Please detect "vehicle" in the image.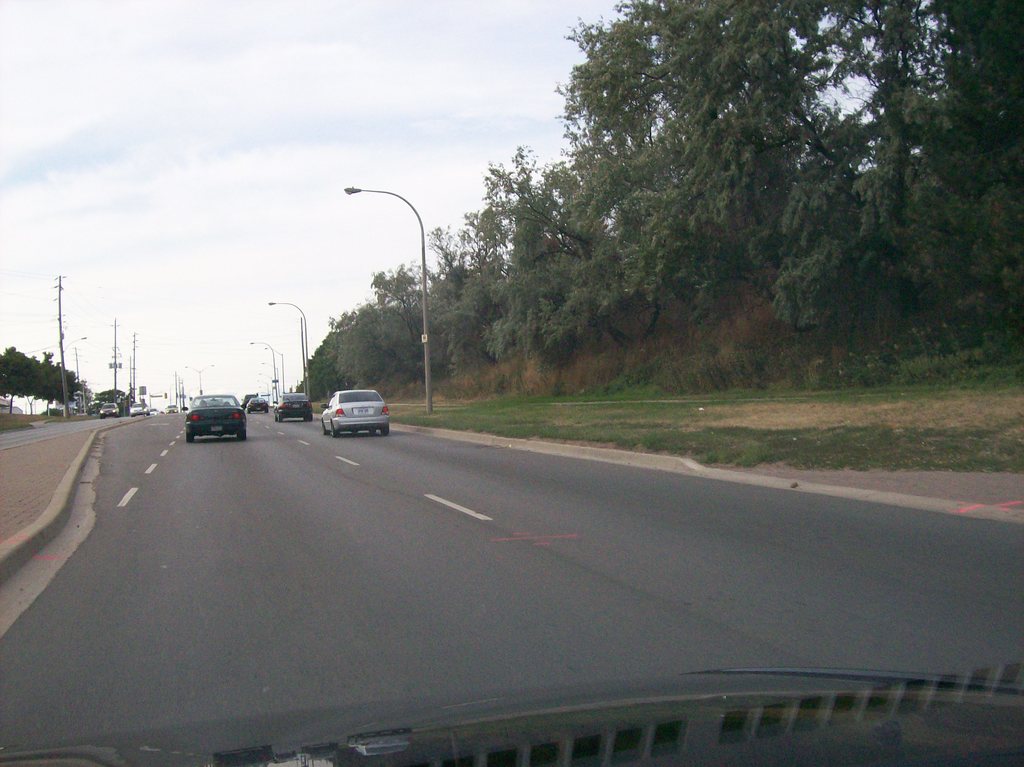
bbox(129, 399, 157, 419).
